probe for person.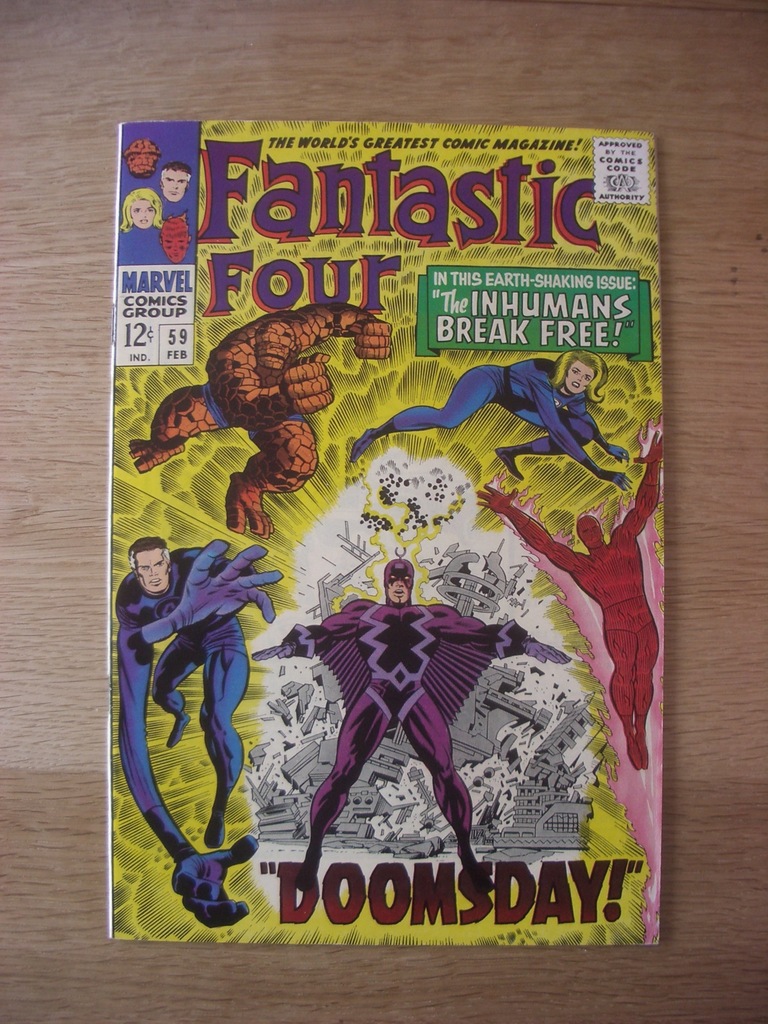
Probe result: pyautogui.locateOnScreen(160, 162, 191, 206).
